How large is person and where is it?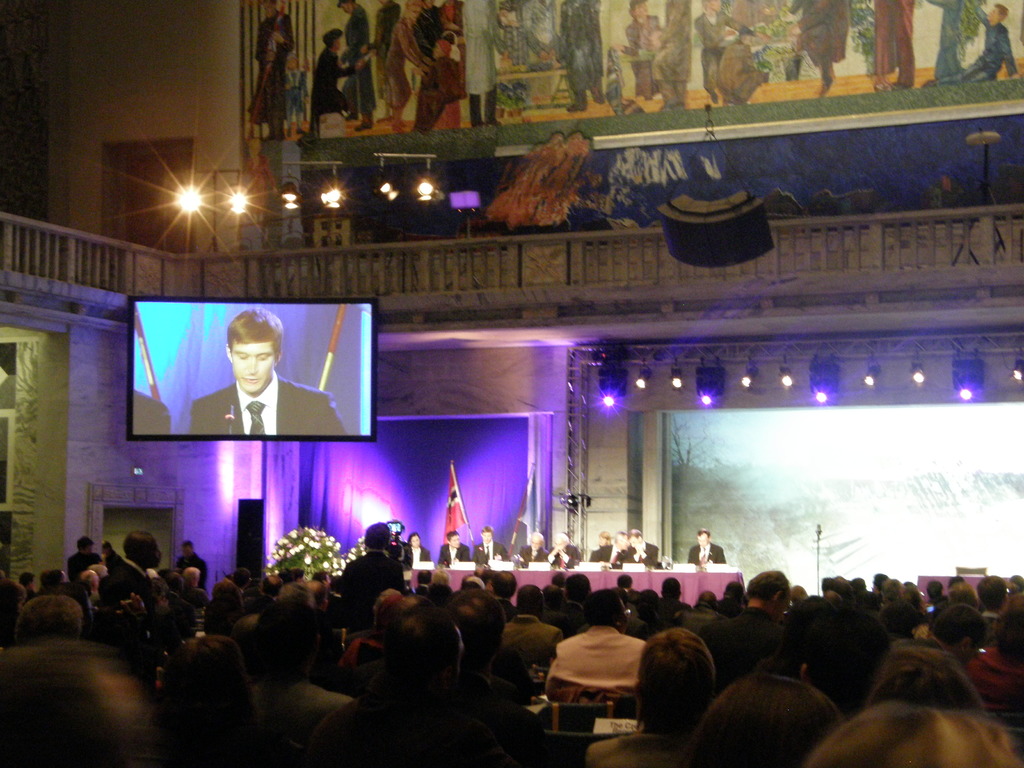
Bounding box: [308, 26, 361, 139].
